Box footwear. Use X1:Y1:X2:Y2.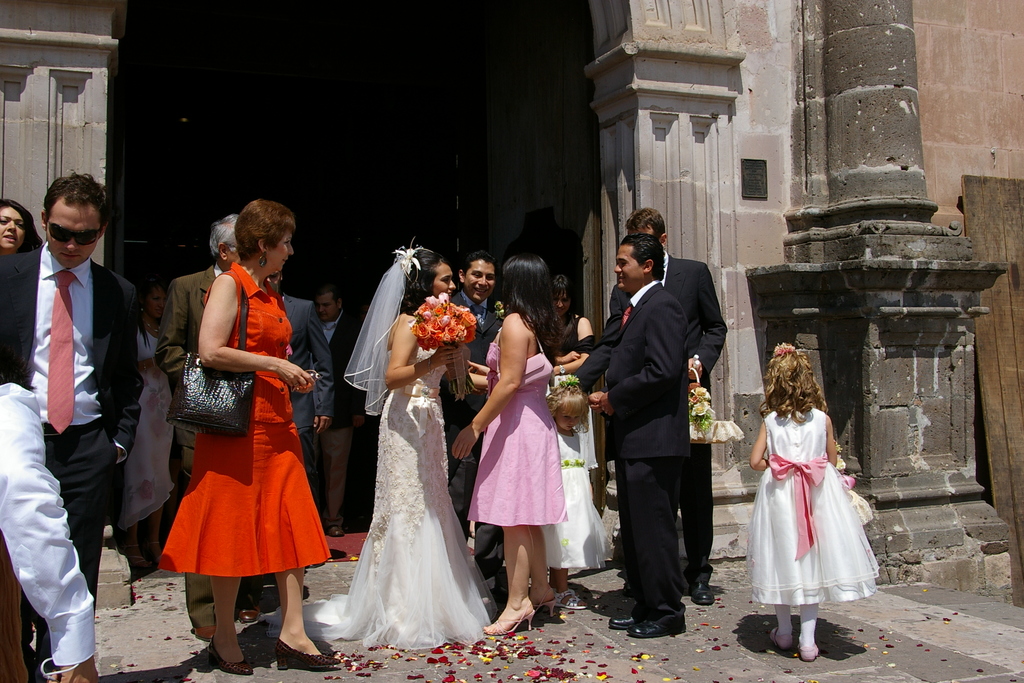
691:580:714:605.
